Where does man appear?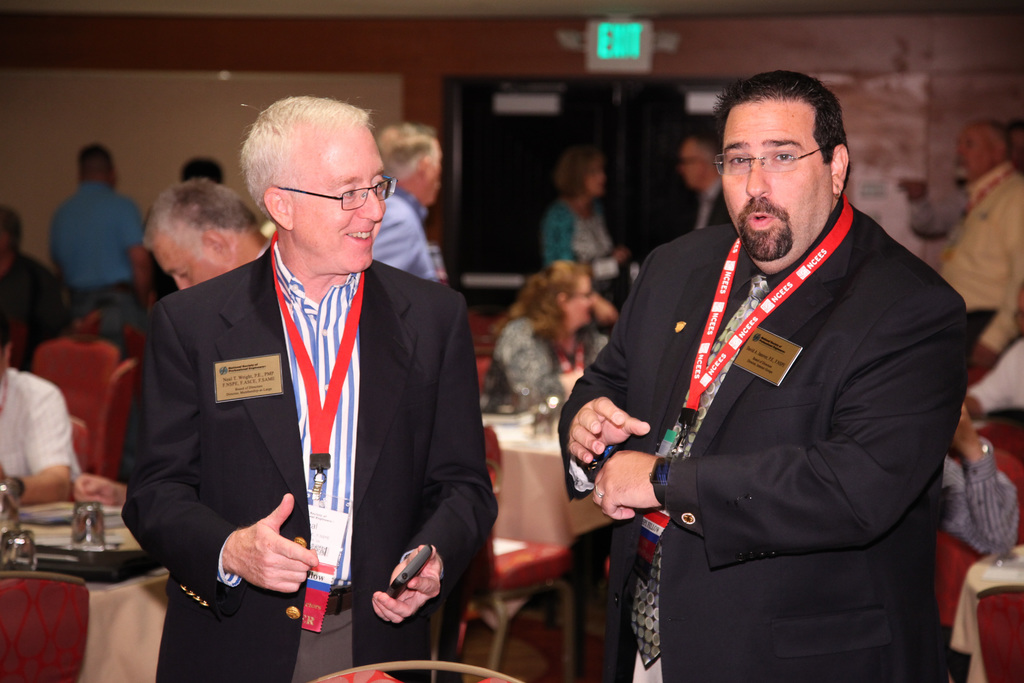
Appears at 119/91/493/669.
